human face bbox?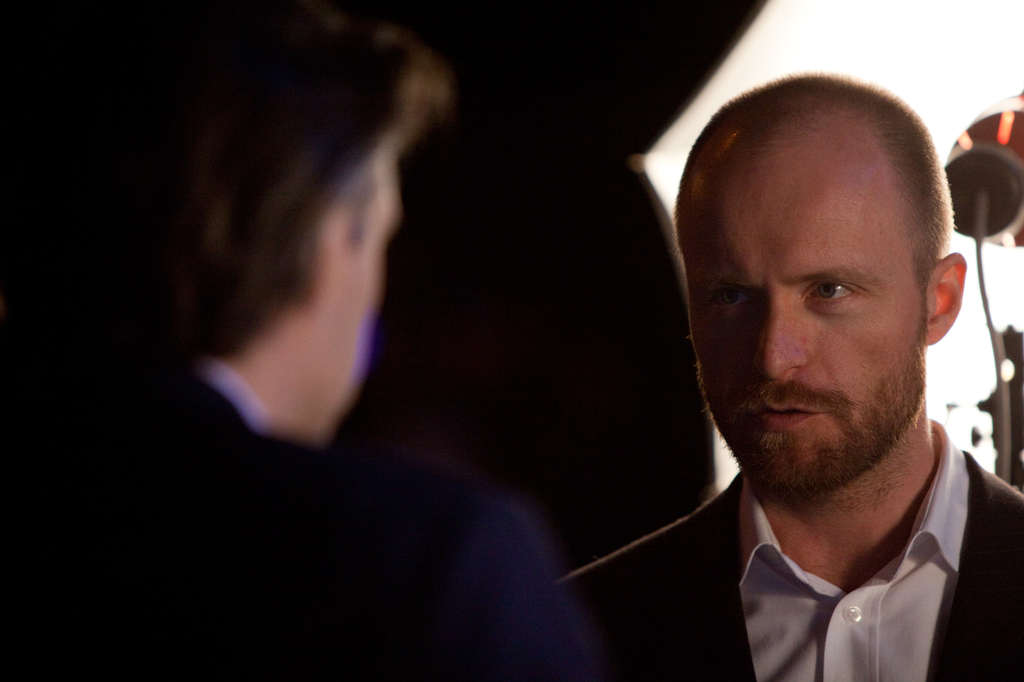
[320,157,395,443]
